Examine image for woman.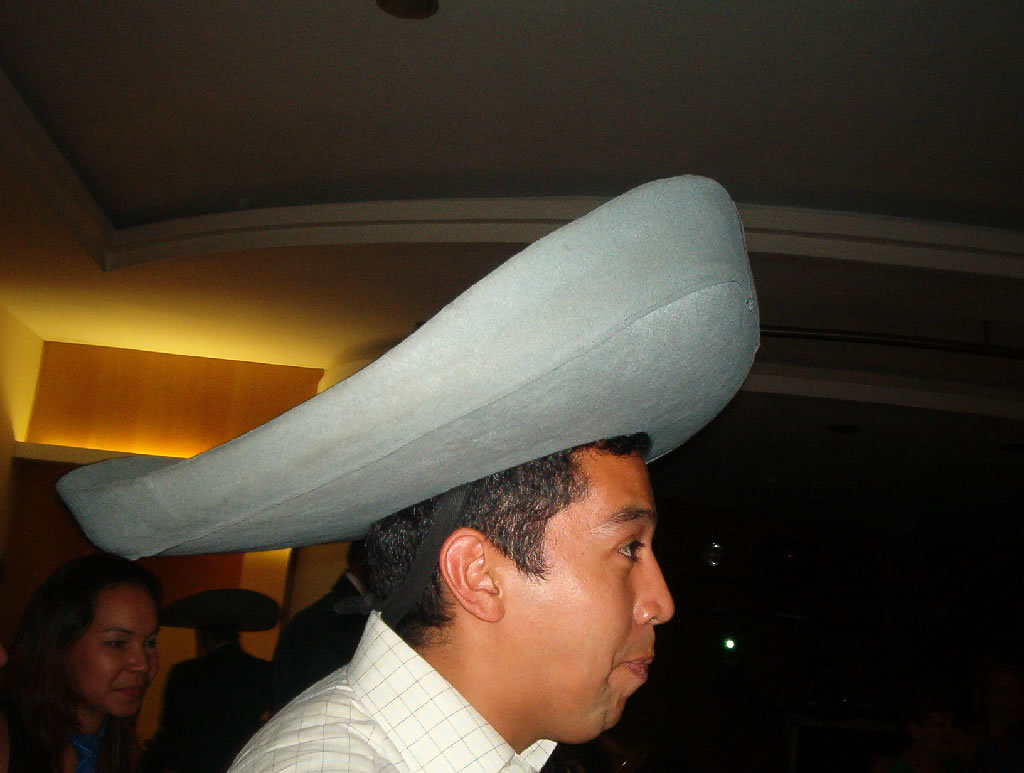
Examination result: x1=0, y1=560, x2=197, y2=766.
